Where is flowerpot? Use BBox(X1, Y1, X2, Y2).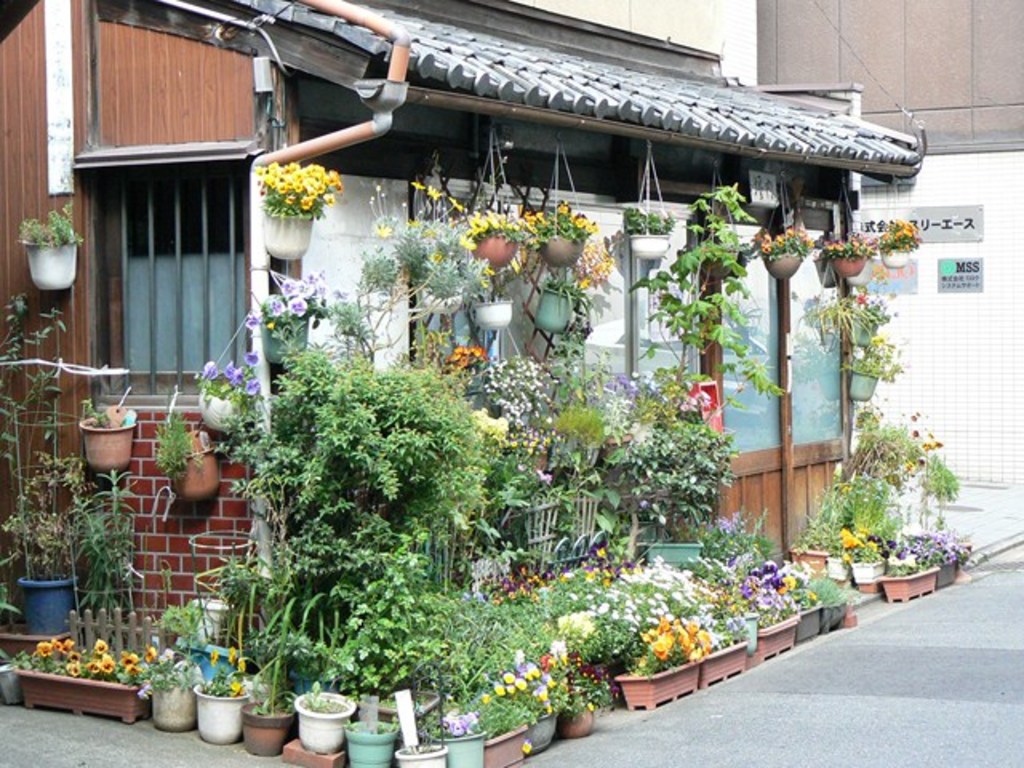
BBox(846, 555, 888, 582).
